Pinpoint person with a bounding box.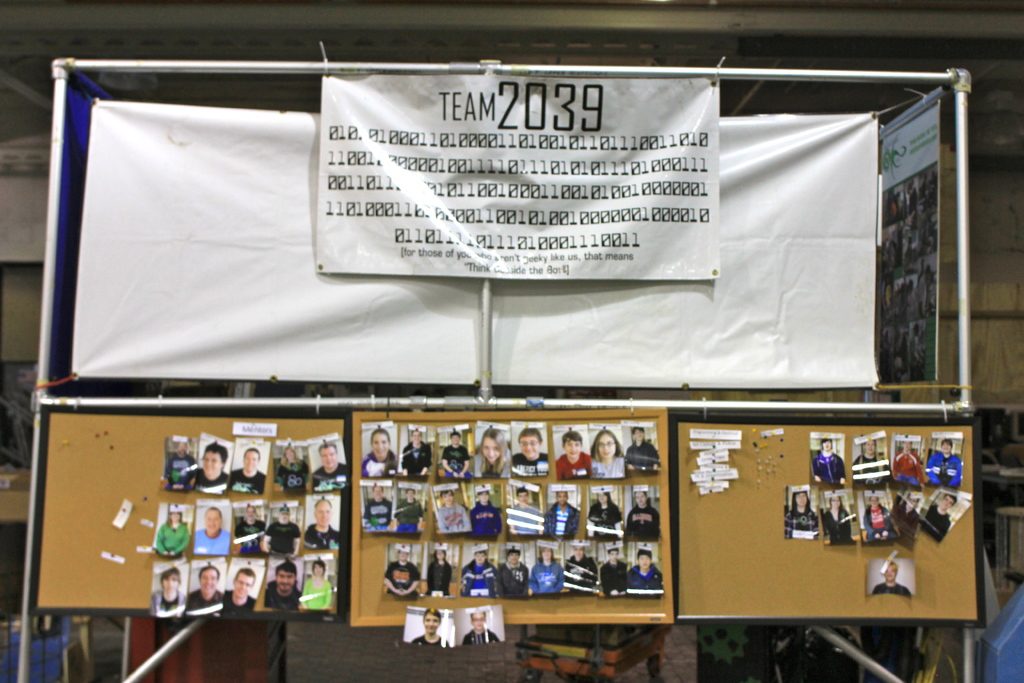
box=[894, 497, 916, 541].
